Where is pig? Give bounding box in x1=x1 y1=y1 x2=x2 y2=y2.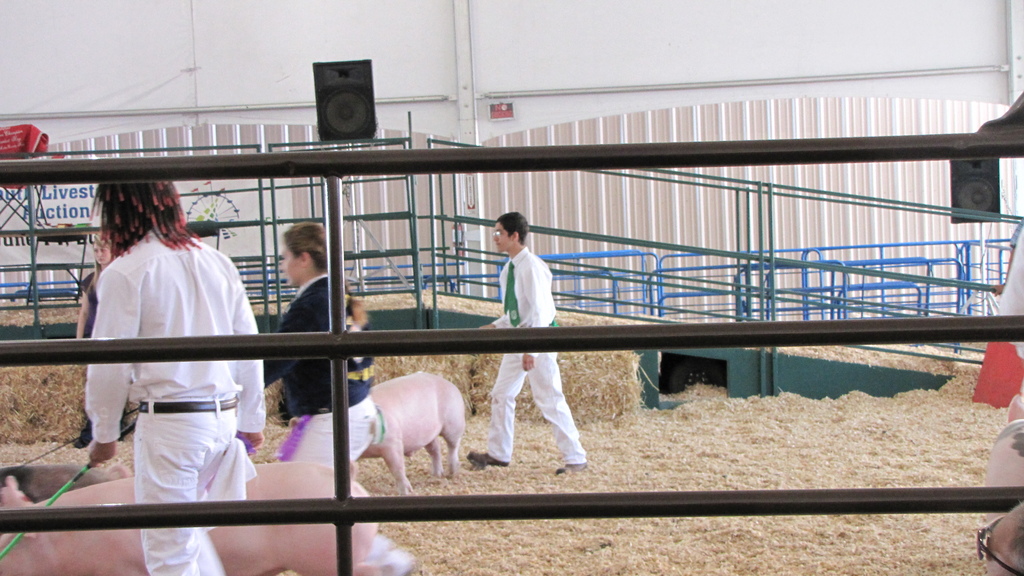
x1=0 y1=460 x2=127 y2=502.
